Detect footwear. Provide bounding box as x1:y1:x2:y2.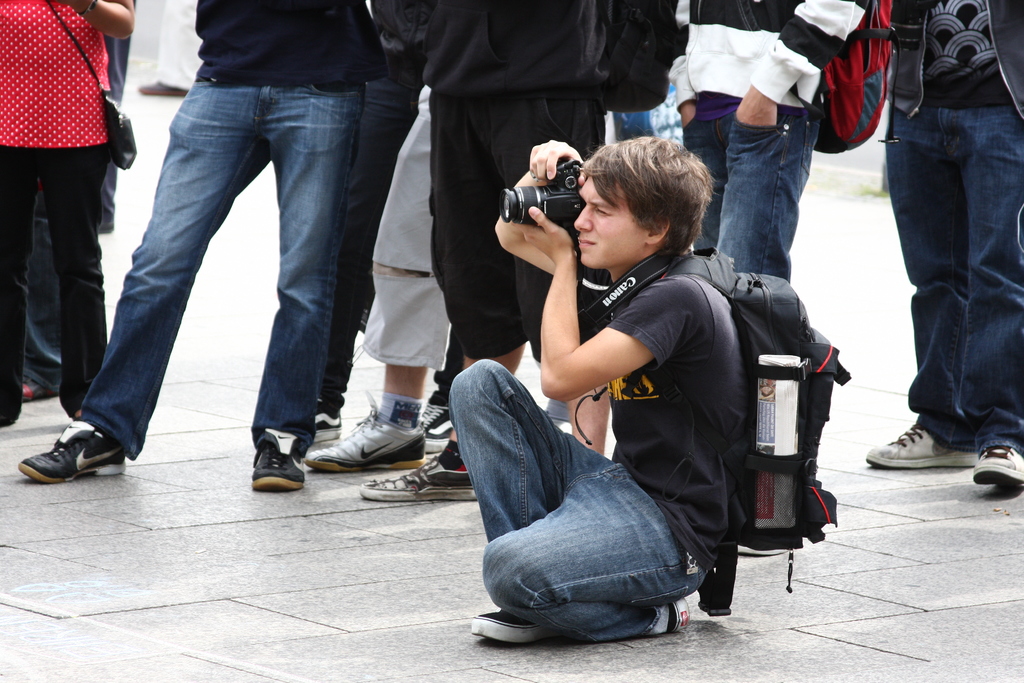
314:402:339:441.
